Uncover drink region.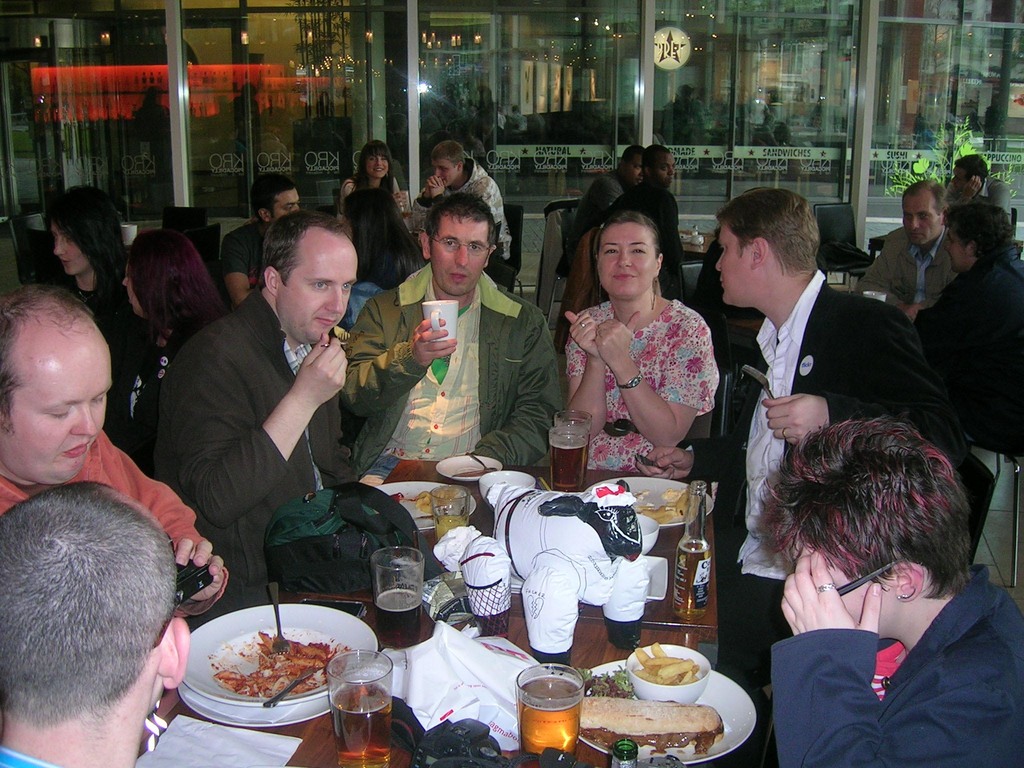
Uncovered: 511 676 594 753.
